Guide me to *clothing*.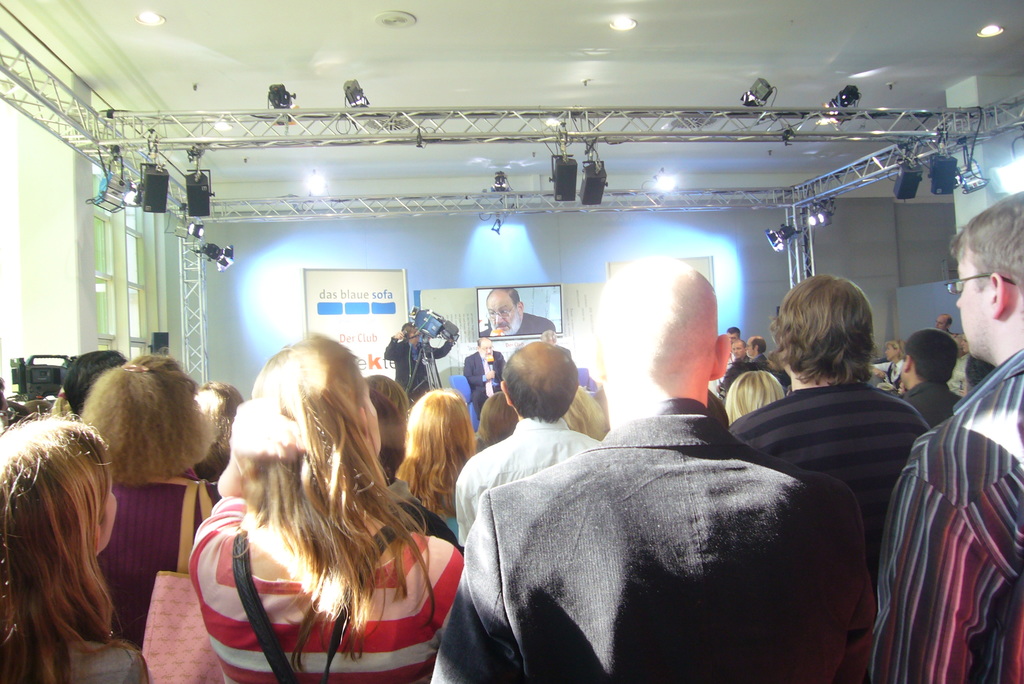
Guidance: detection(483, 311, 565, 336).
